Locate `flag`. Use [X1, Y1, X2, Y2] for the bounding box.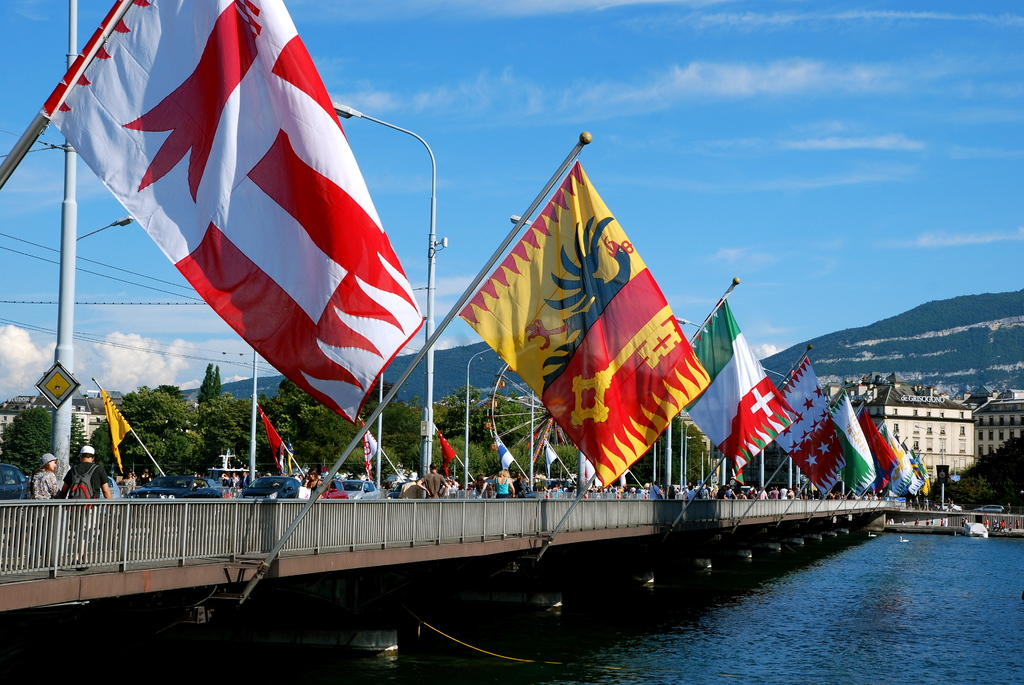
[361, 420, 377, 482].
